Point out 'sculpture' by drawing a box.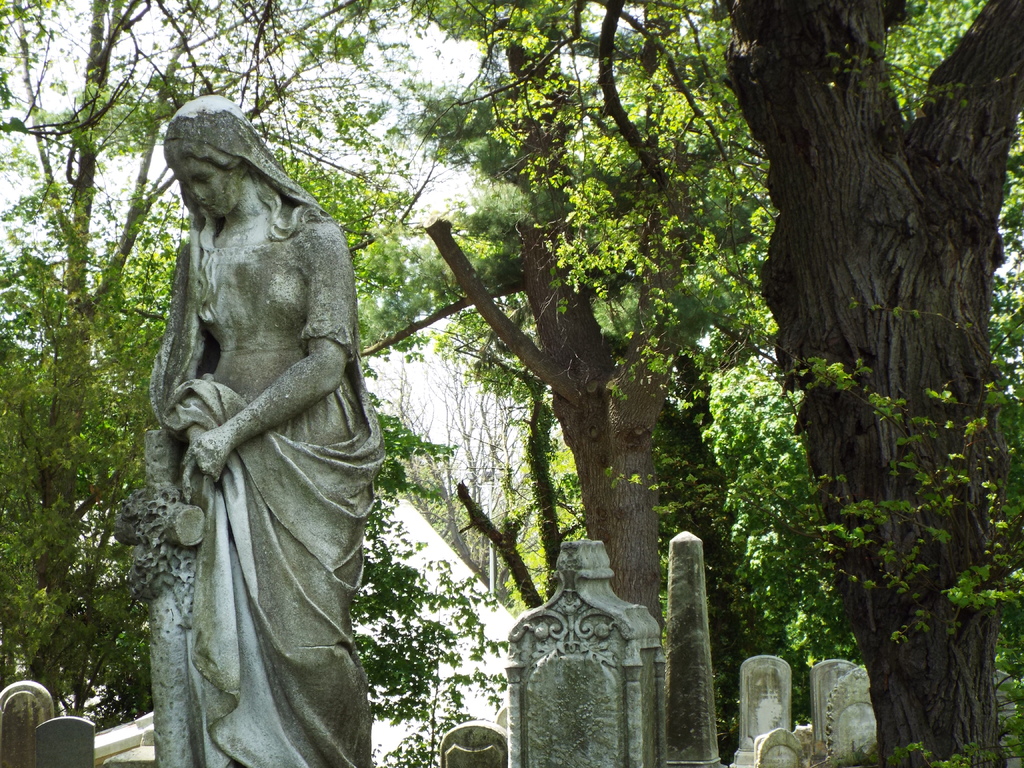
438,708,506,767.
